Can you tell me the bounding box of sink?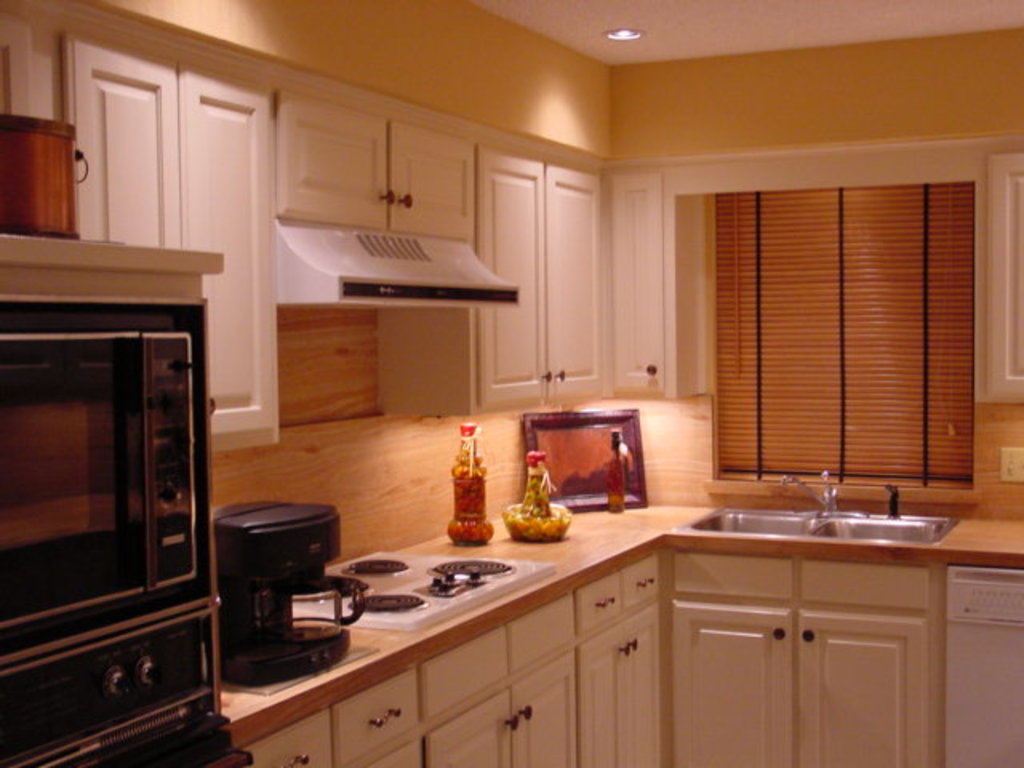
672,470,962,542.
